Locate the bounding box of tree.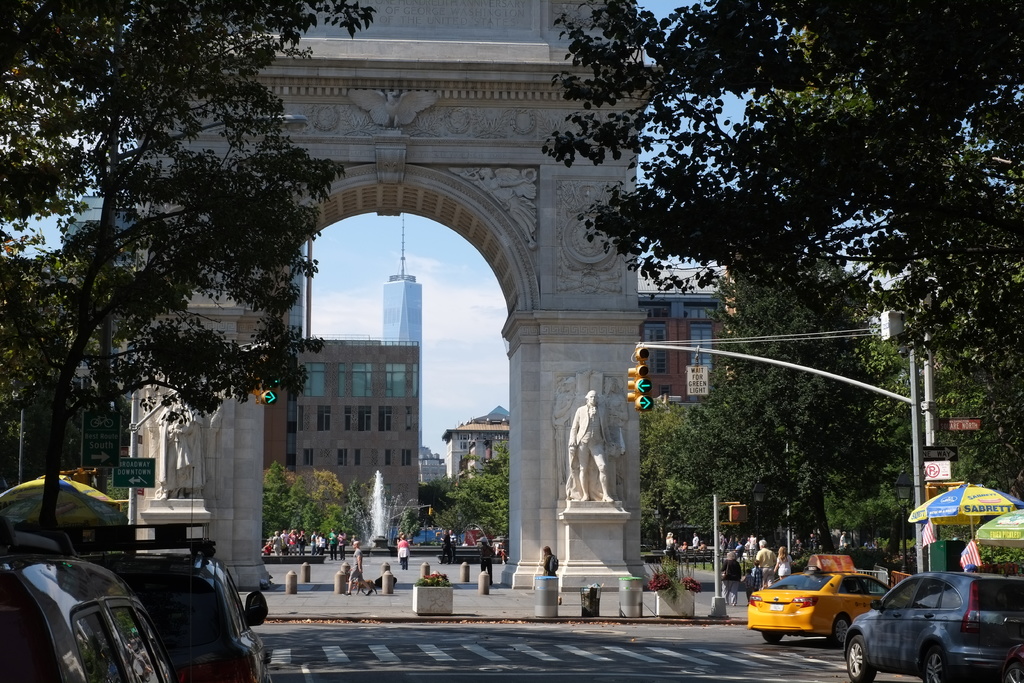
Bounding box: pyautogui.locateOnScreen(818, 478, 906, 554).
